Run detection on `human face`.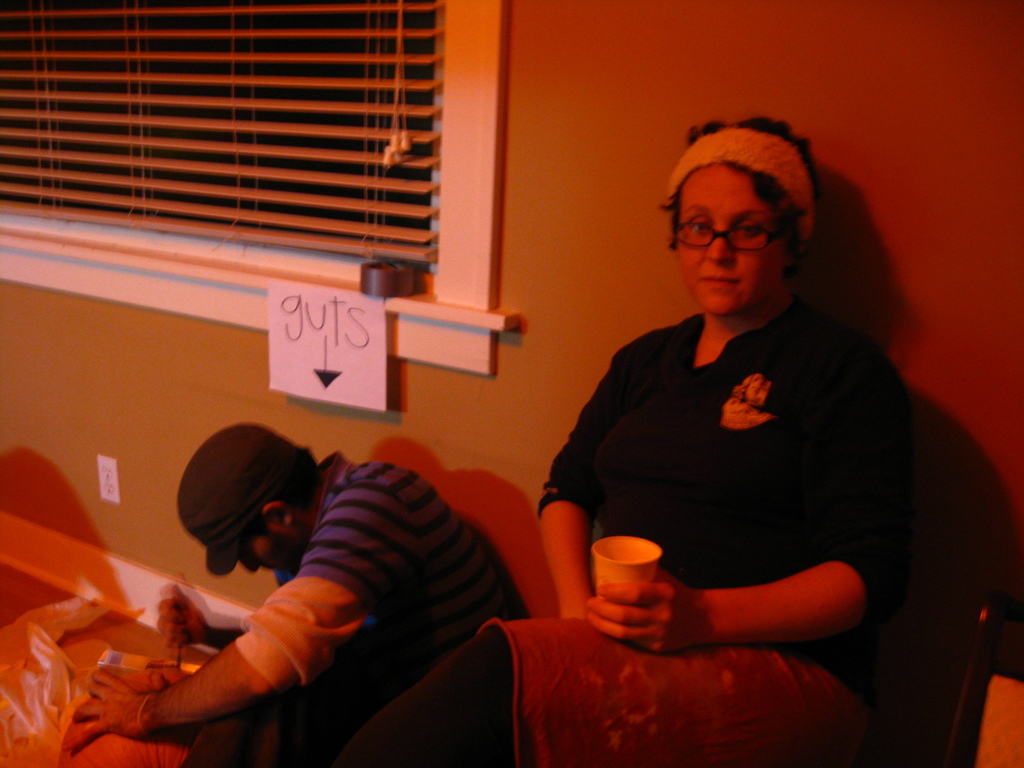
Result: bbox(236, 533, 292, 575).
